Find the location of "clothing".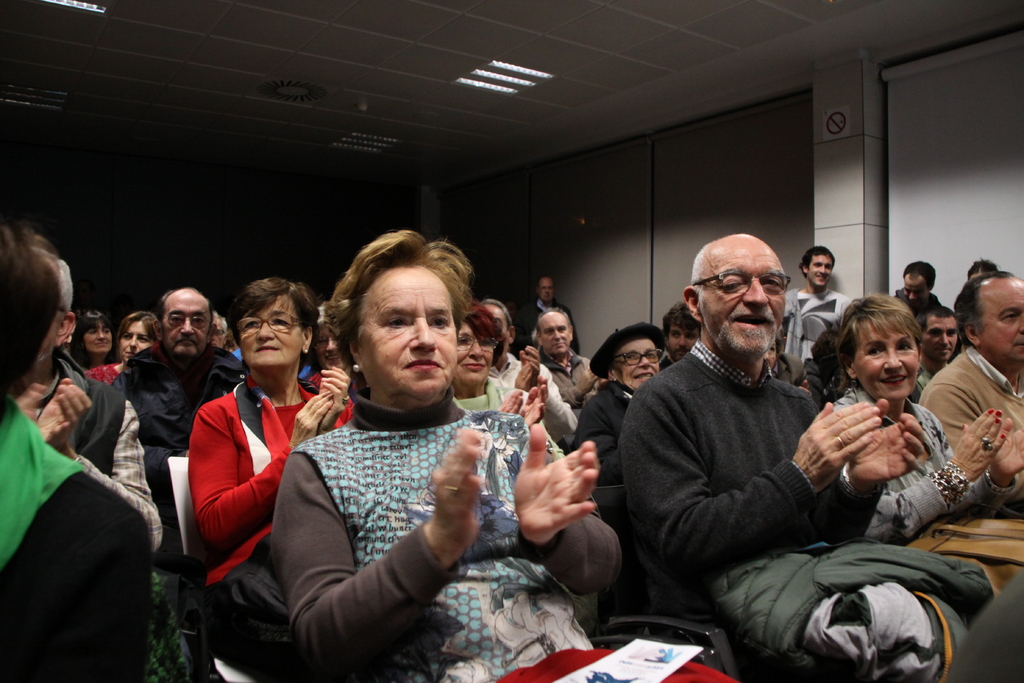
Location: l=447, t=373, r=567, b=461.
